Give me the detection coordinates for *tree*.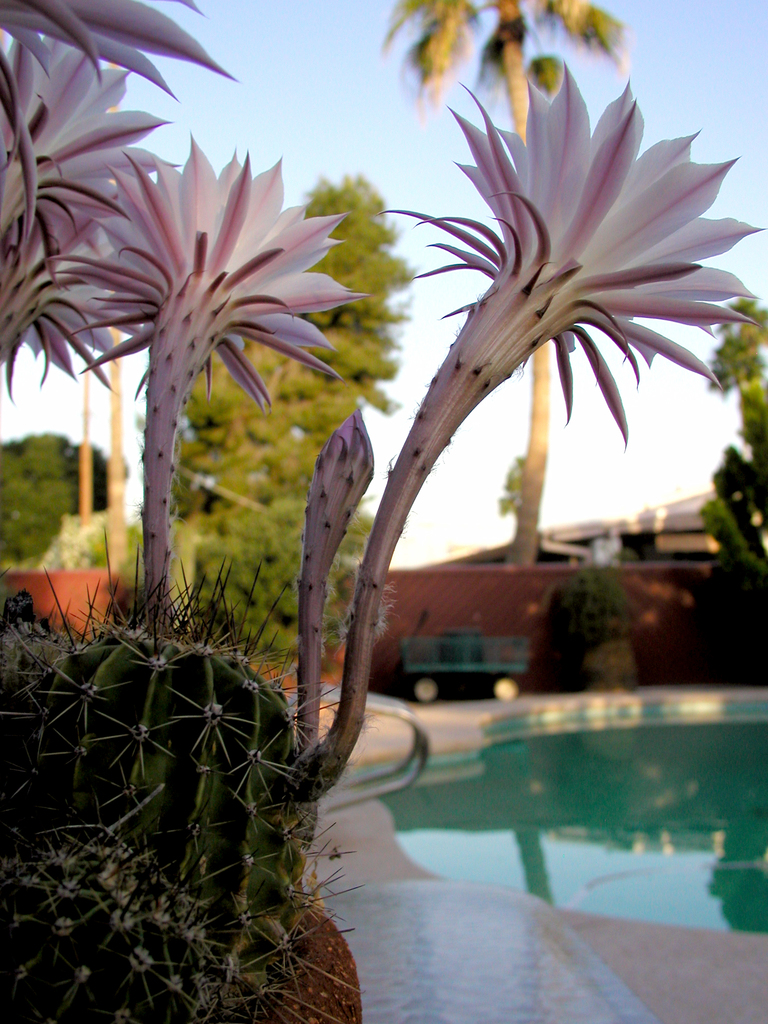
377 0 633 562.
